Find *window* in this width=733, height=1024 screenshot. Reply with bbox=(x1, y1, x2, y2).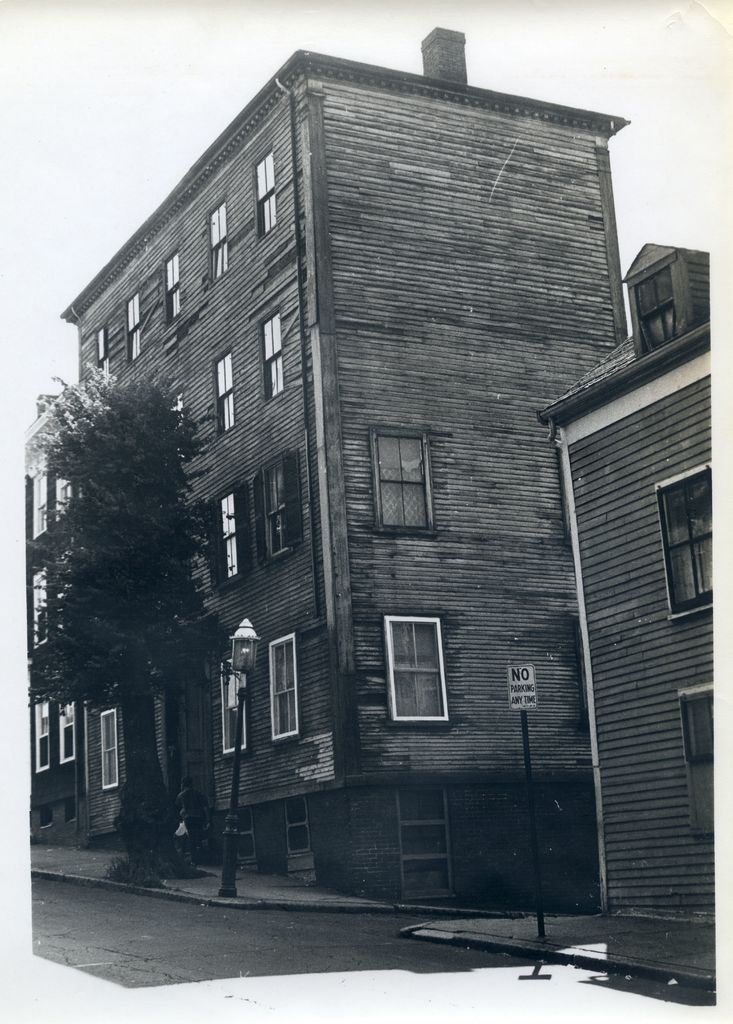
bbox=(94, 325, 114, 371).
